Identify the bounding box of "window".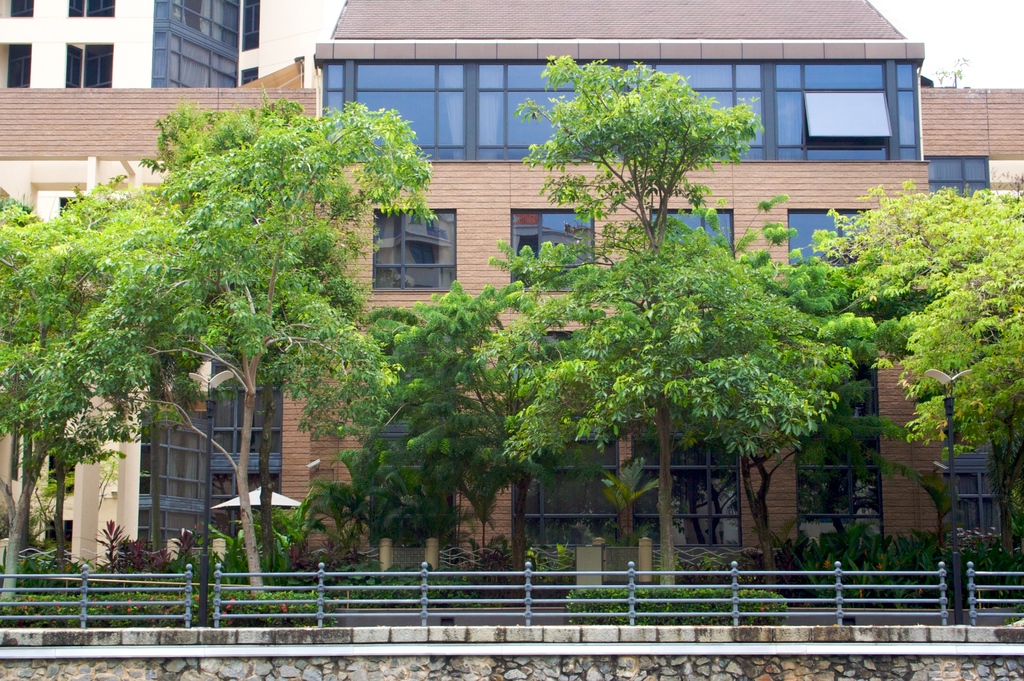
0/41/33/88.
